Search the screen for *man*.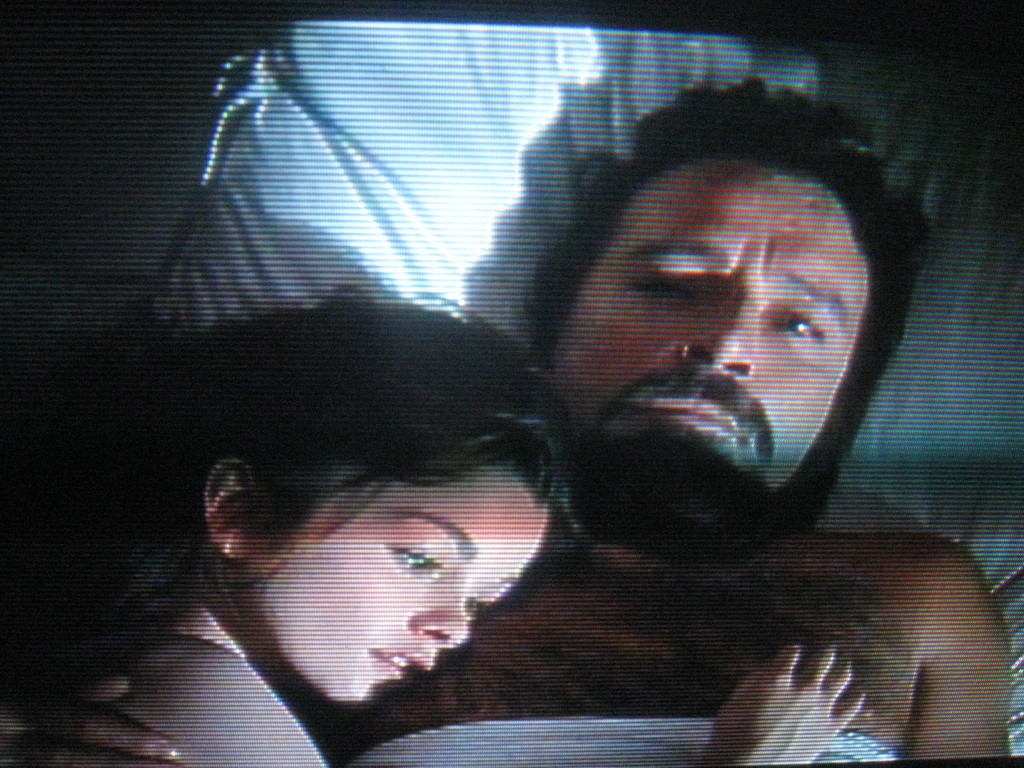
Found at 35:85:1009:767.
